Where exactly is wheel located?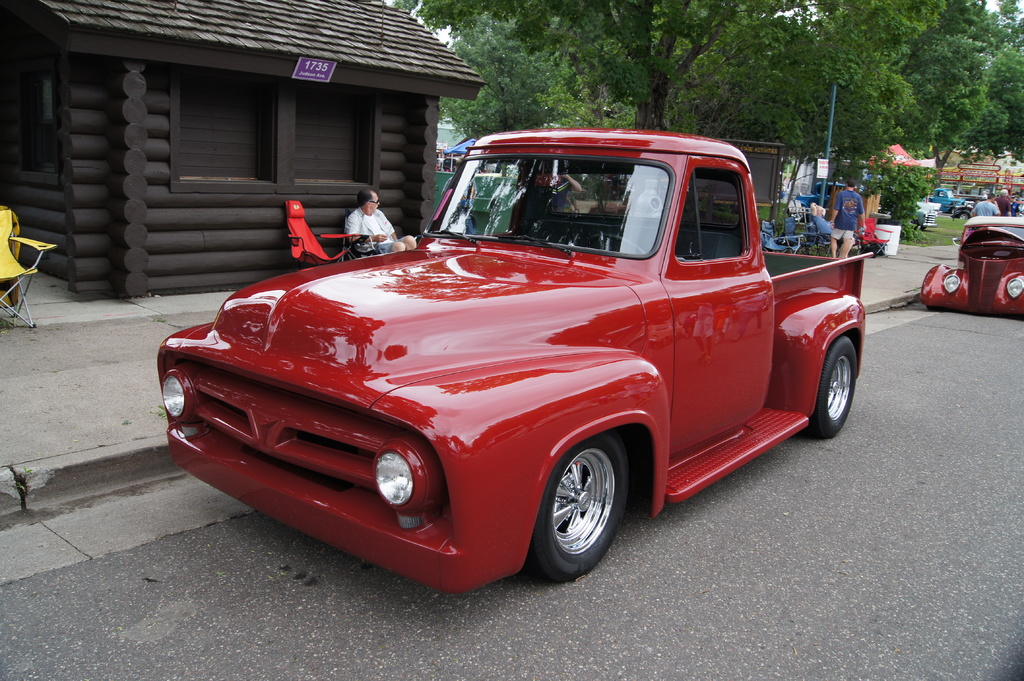
Its bounding box is (x1=525, y1=436, x2=628, y2=587).
